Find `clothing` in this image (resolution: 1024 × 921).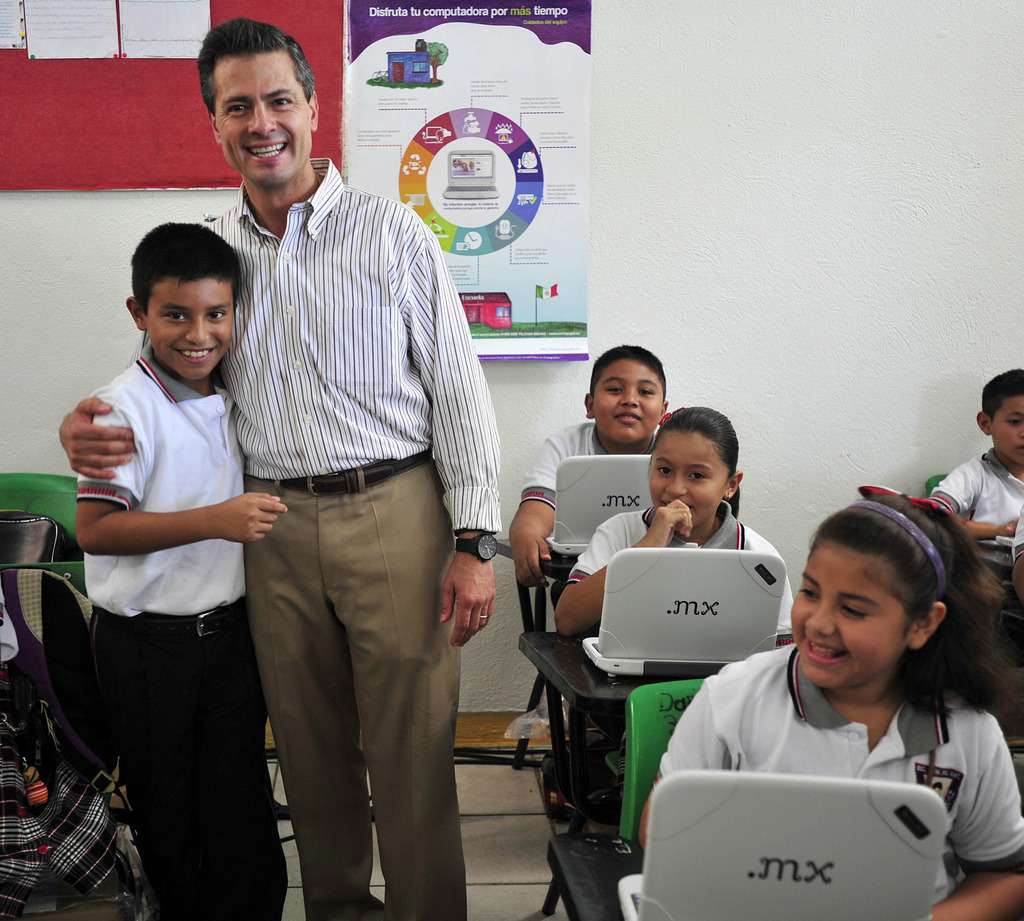
bbox(73, 345, 289, 920).
